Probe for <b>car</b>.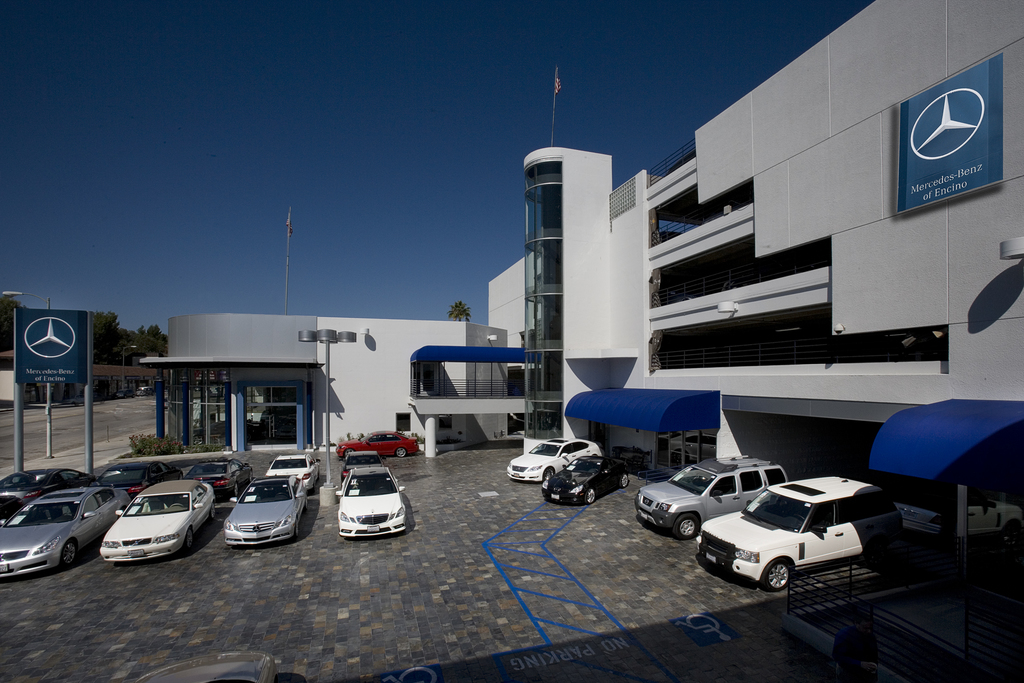
Probe result: x1=504, y1=435, x2=602, y2=481.
